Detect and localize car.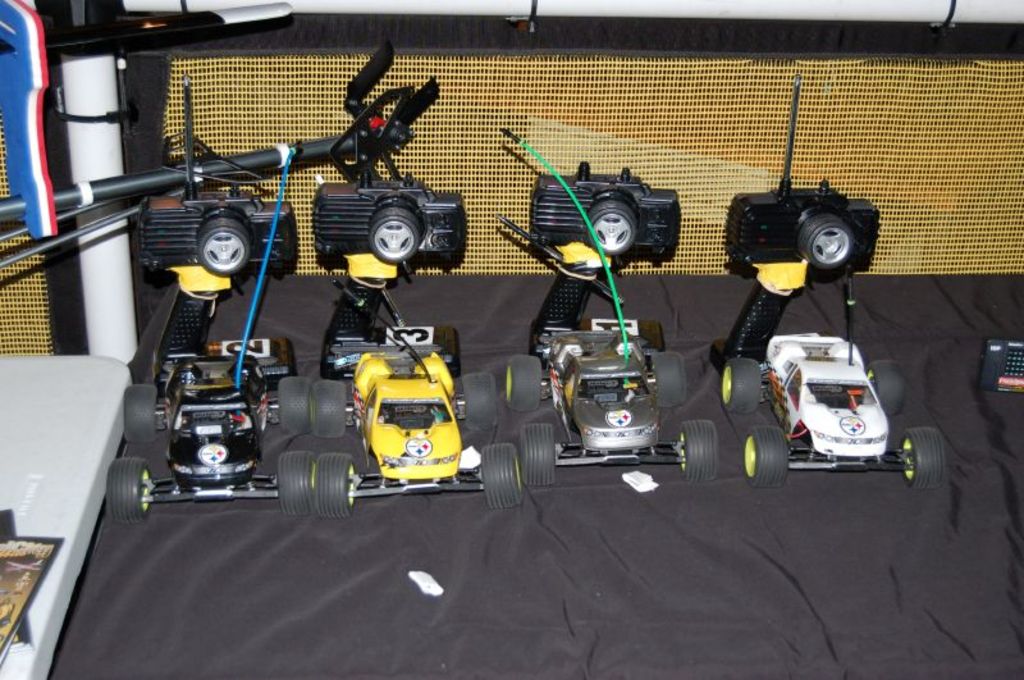
Localized at {"left": 109, "top": 343, "right": 314, "bottom": 519}.
